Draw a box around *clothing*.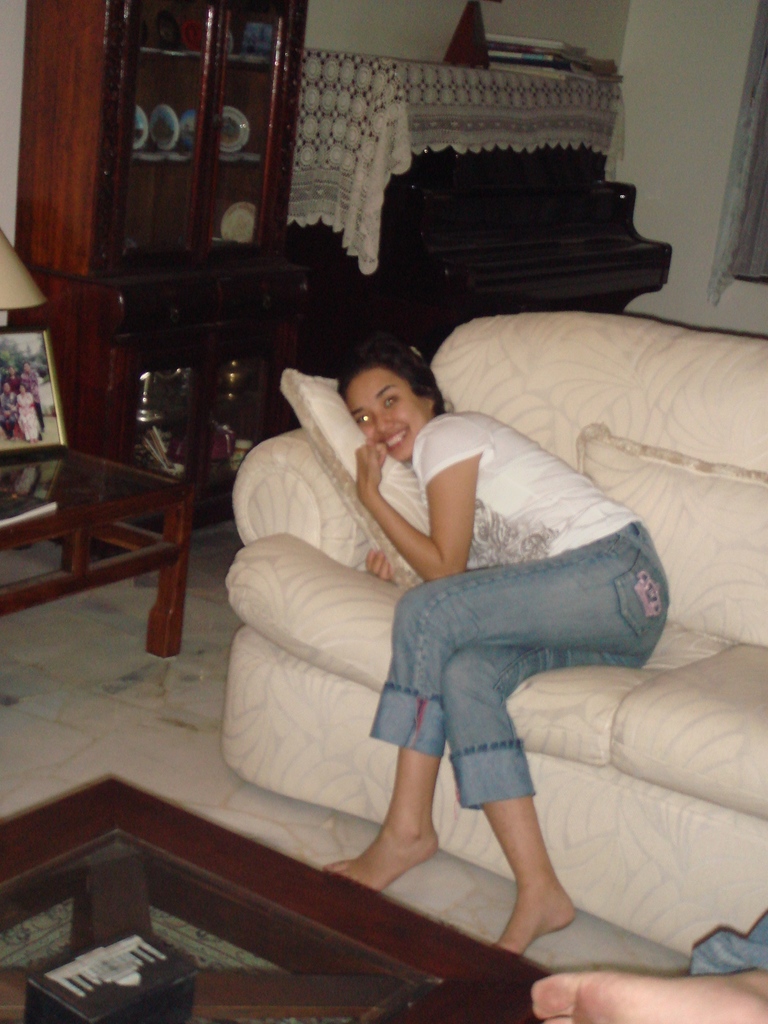
<bbox>691, 910, 767, 979</bbox>.
